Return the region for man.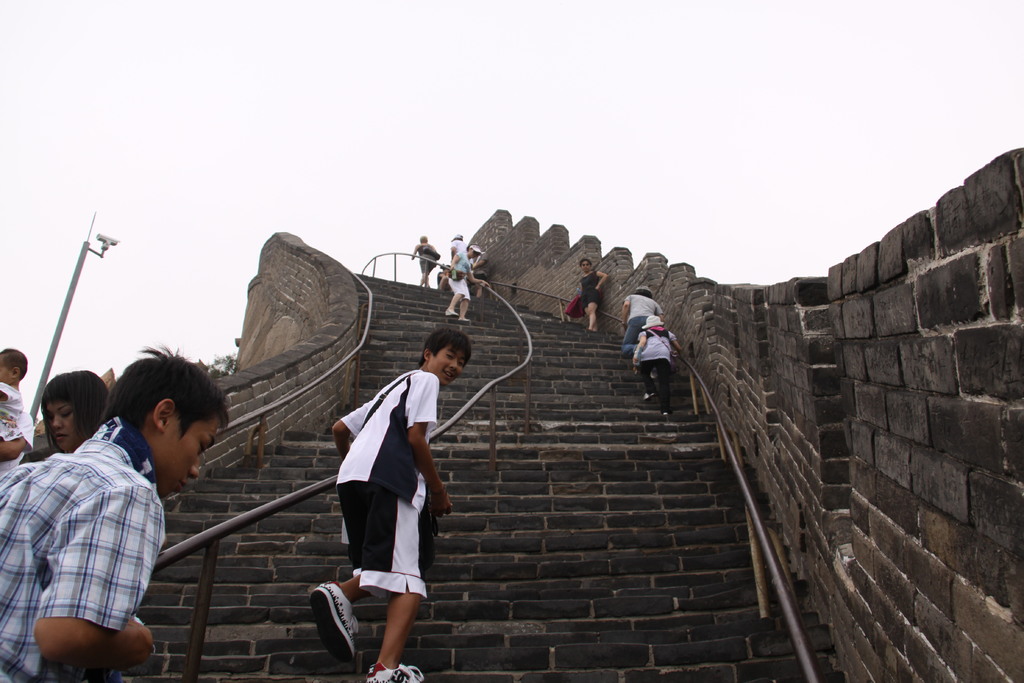
detection(621, 286, 667, 358).
